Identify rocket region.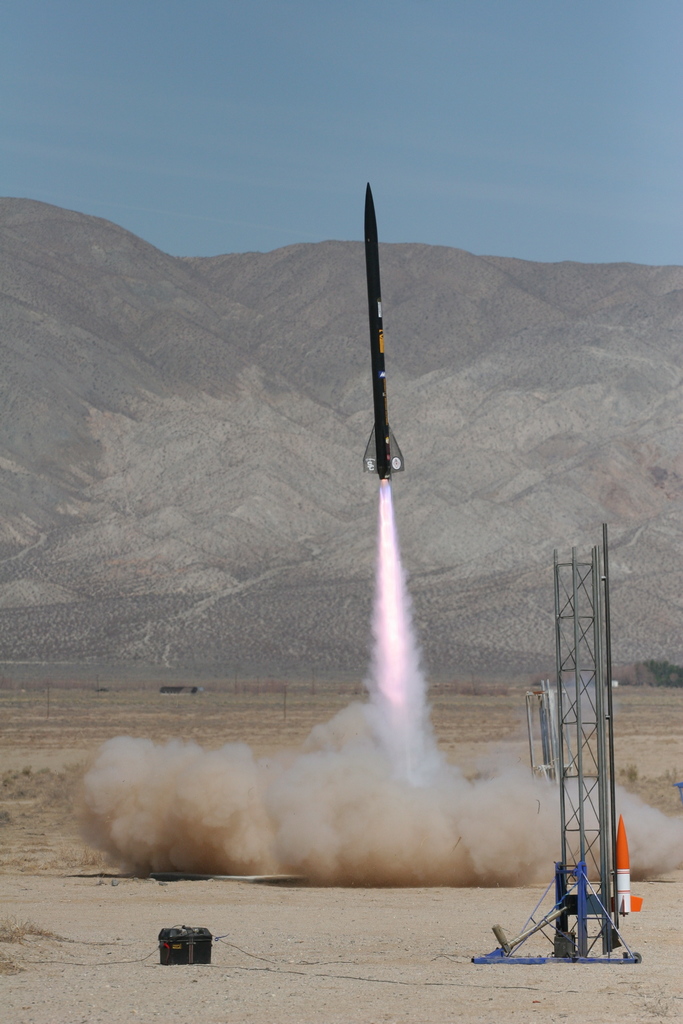
Region: left=359, top=178, right=402, bottom=481.
